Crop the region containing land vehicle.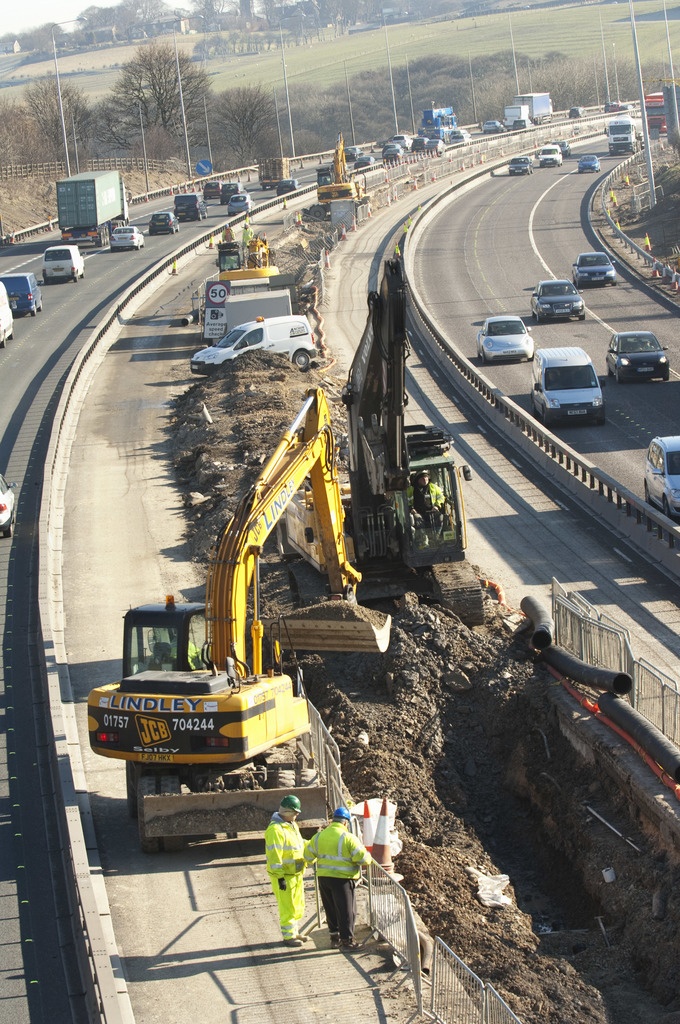
Crop region: pyautogui.locateOnScreen(647, 438, 679, 519).
